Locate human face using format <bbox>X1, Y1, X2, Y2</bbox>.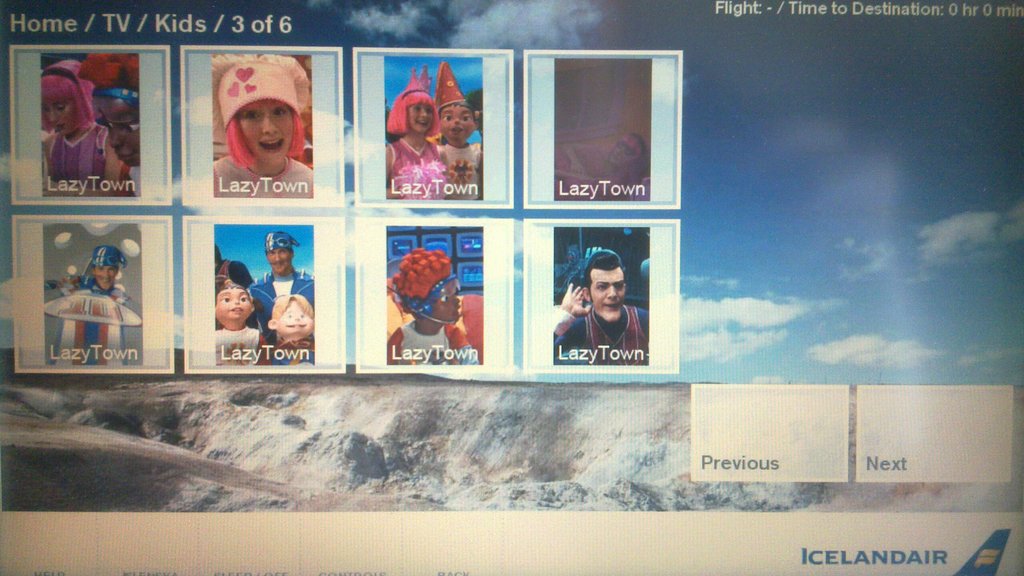
<bbox>92, 257, 122, 290</bbox>.
